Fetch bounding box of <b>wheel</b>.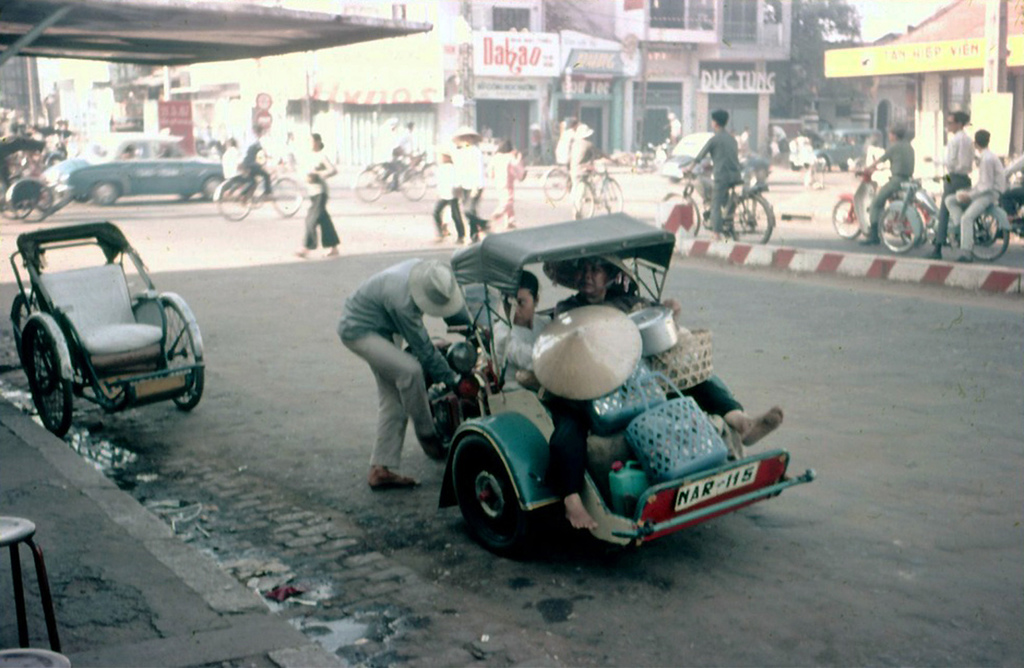
Bbox: [x1=400, y1=332, x2=485, y2=461].
